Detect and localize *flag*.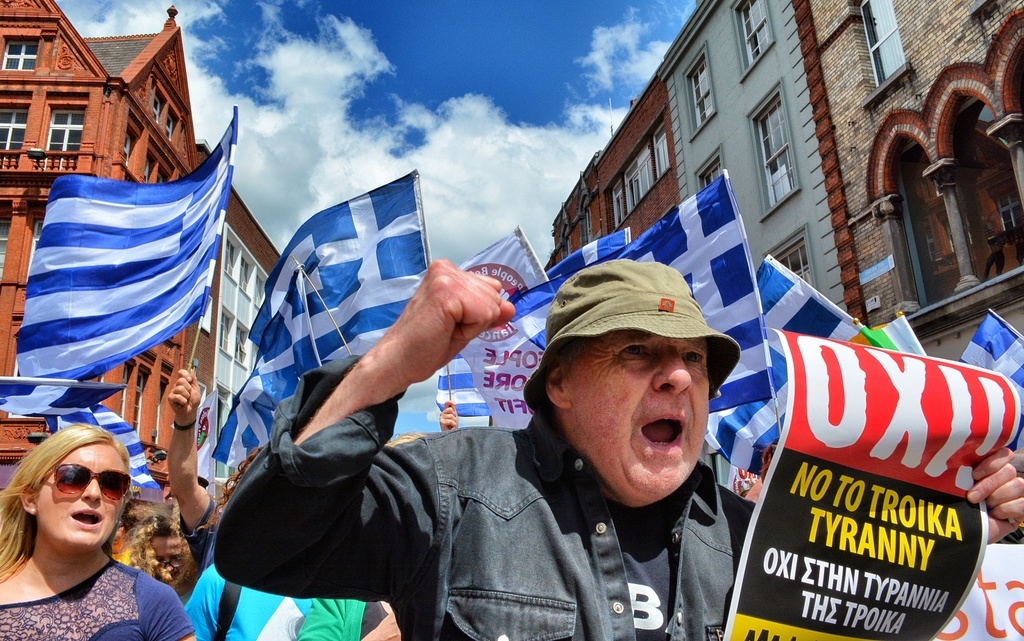
Localized at [left=274, top=178, right=430, bottom=359].
